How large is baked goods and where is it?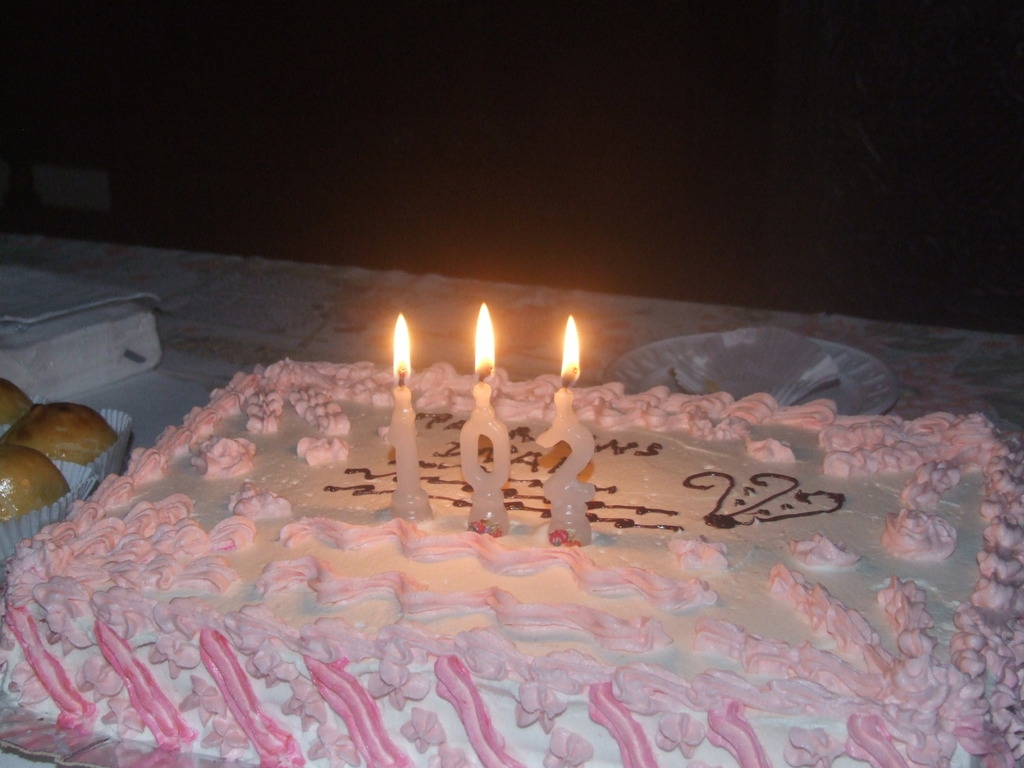
Bounding box: Rect(4, 399, 123, 468).
